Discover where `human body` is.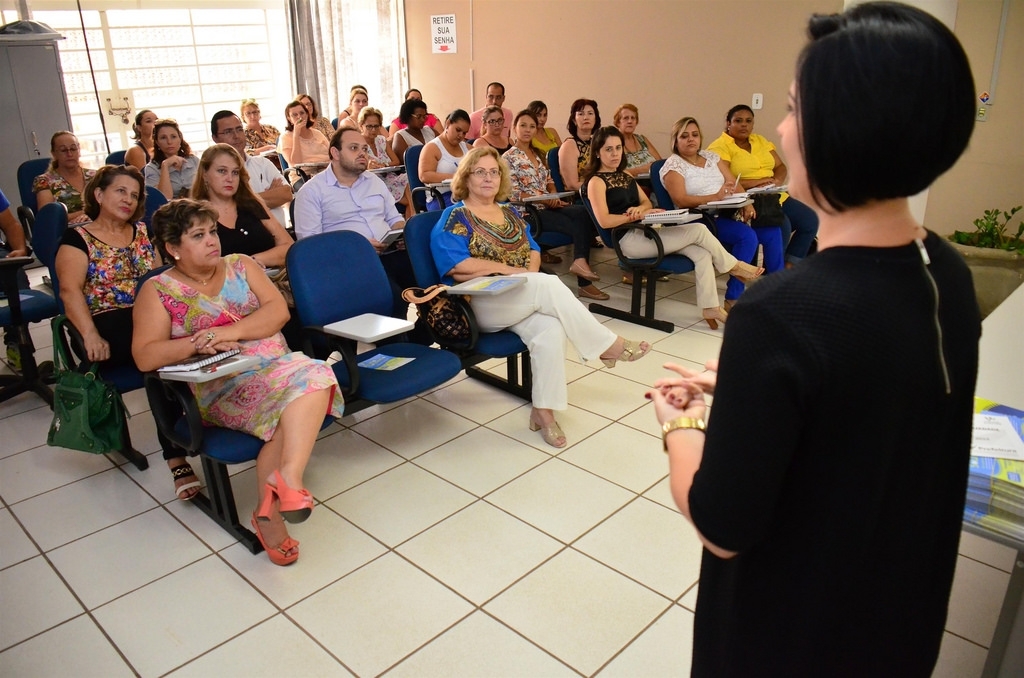
Discovered at x1=142 y1=117 x2=198 y2=202.
